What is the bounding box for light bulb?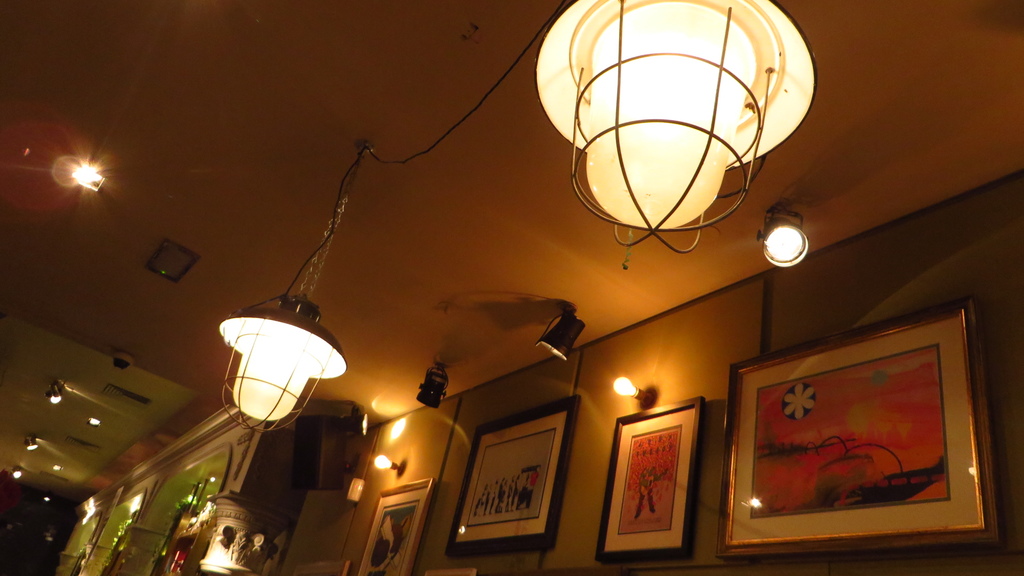
[x1=73, y1=164, x2=104, y2=184].
